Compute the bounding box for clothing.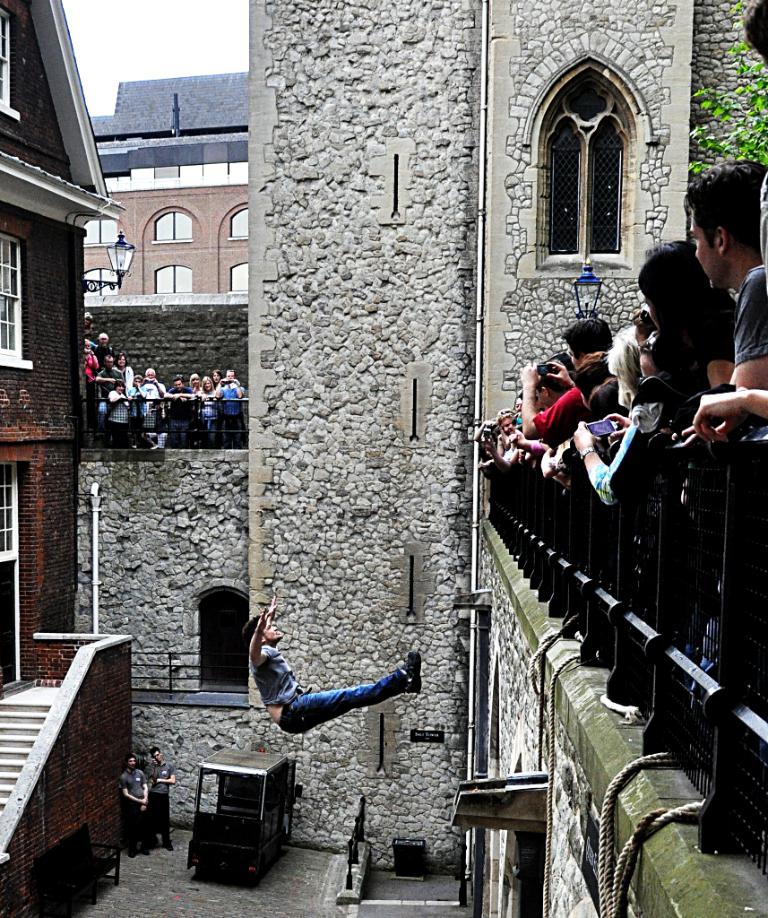
detection(243, 636, 411, 738).
